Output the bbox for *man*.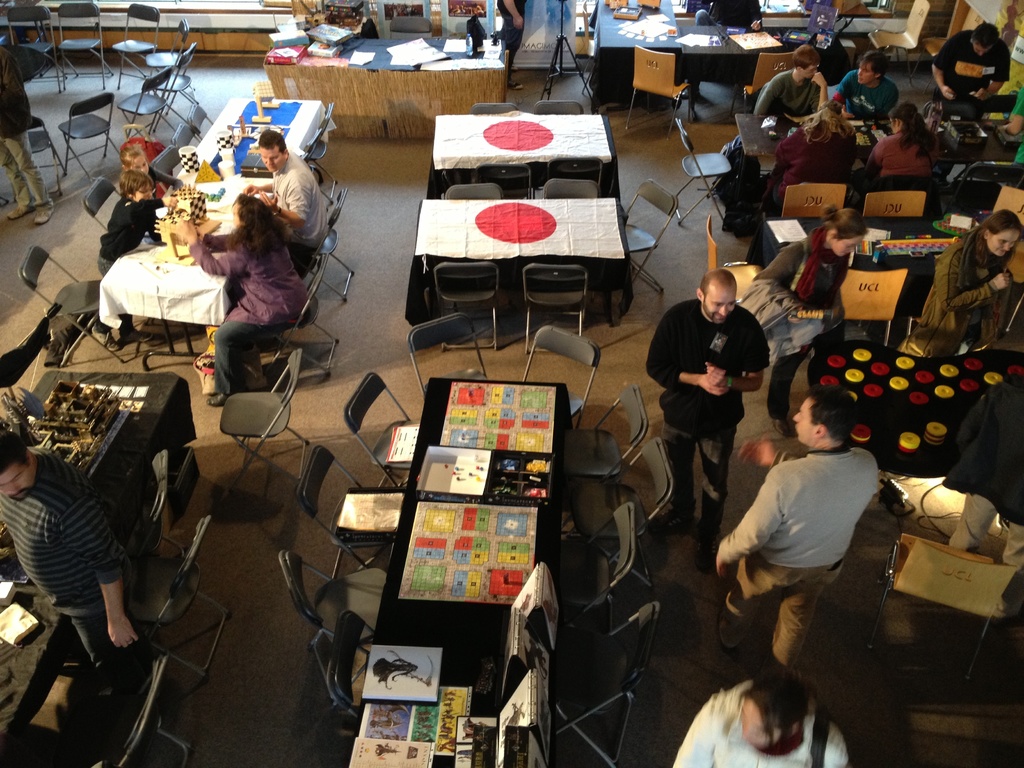
select_region(749, 45, 831, 119).
